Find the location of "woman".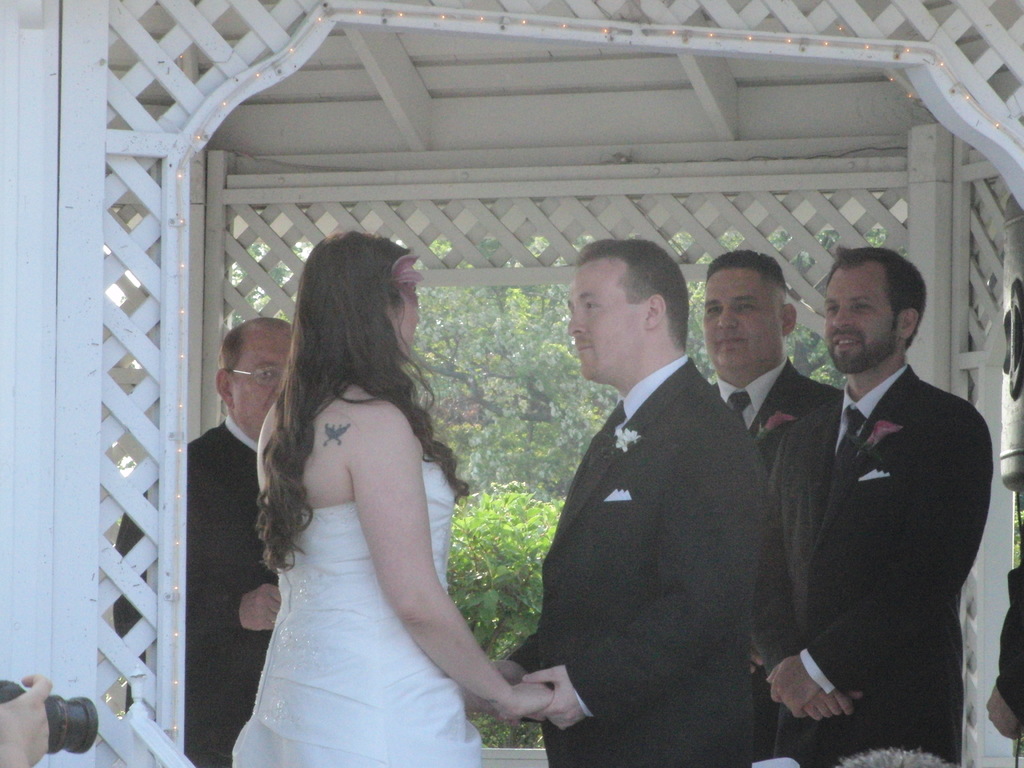
Location: bbox=(201, 225, 557, 767).
